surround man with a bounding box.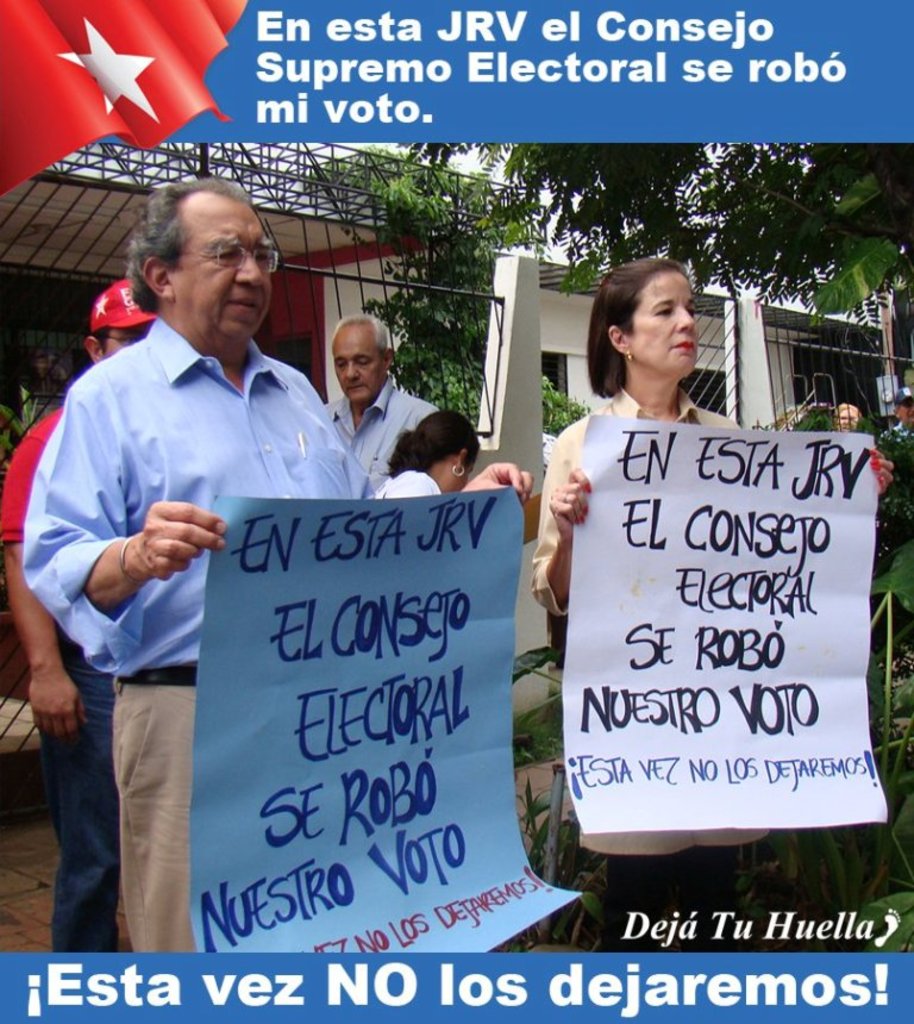
[left=14, top=180, right=388, bottom=951].
